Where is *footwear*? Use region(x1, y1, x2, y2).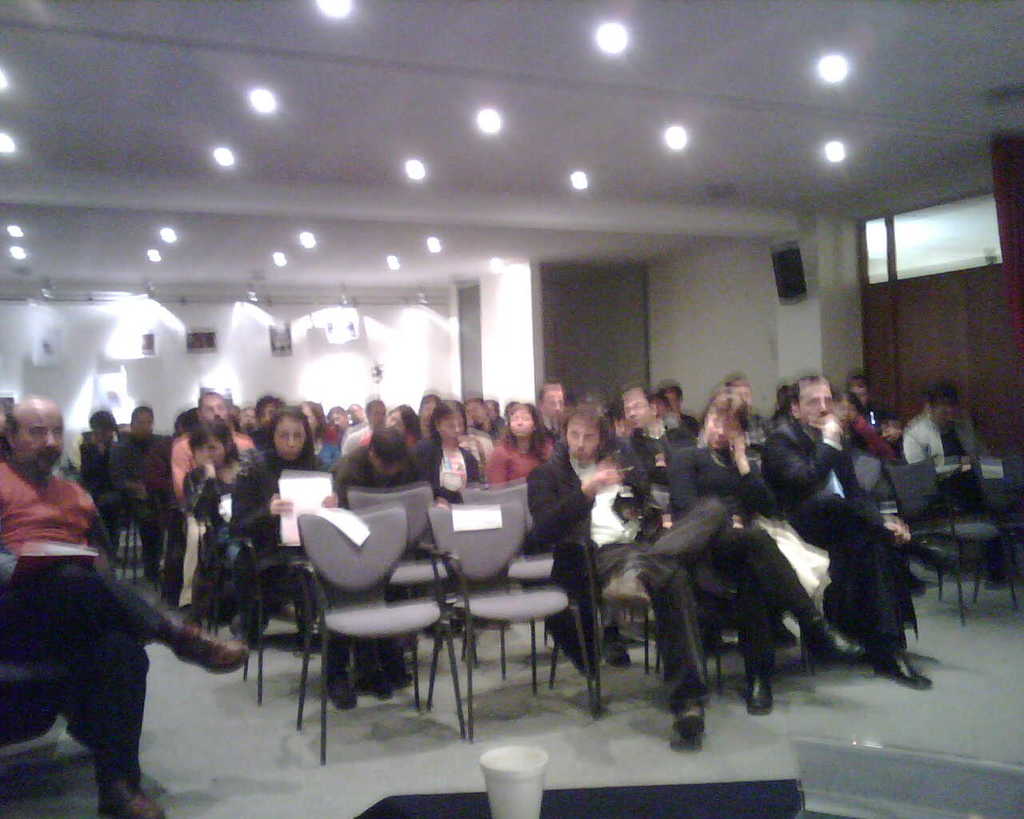
region(776, 617, 789, 648).
